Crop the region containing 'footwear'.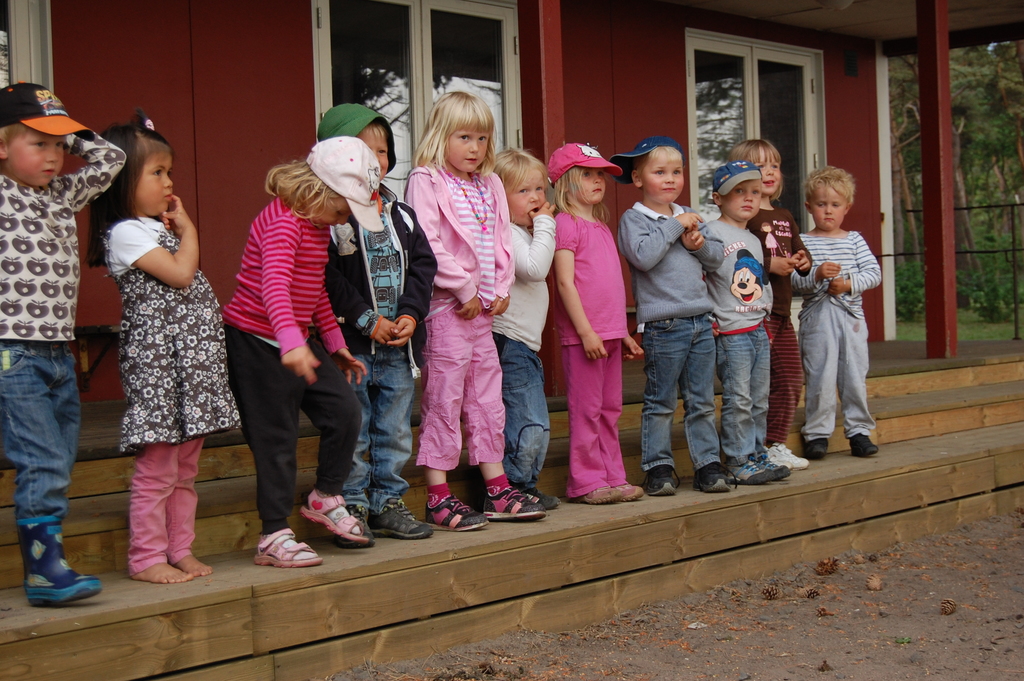
Crop region: (left=252, top=528, right=325, bottom=567).
